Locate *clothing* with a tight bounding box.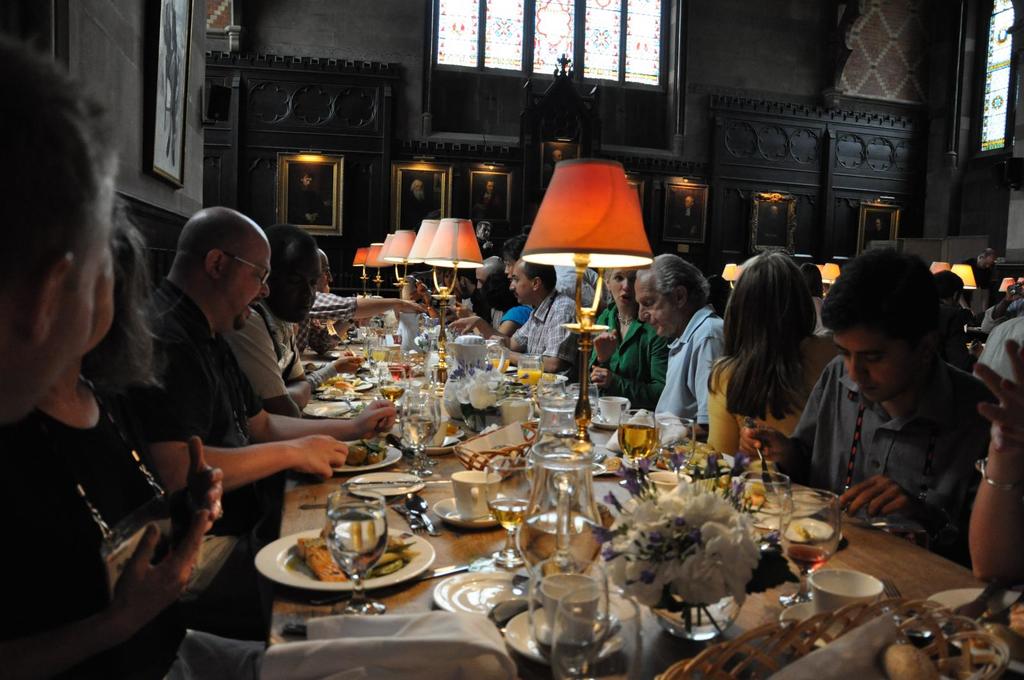
[262, 610, 521, 679].
